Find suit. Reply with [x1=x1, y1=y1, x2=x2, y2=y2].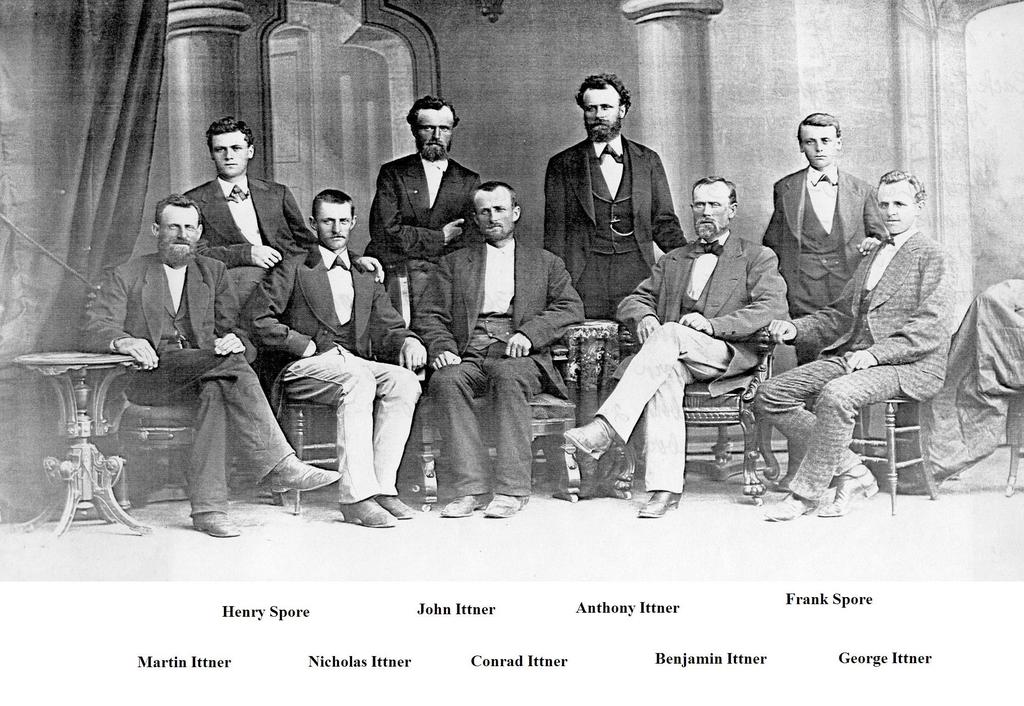
[x1=757, y1=158, x2=893, y2=470].
